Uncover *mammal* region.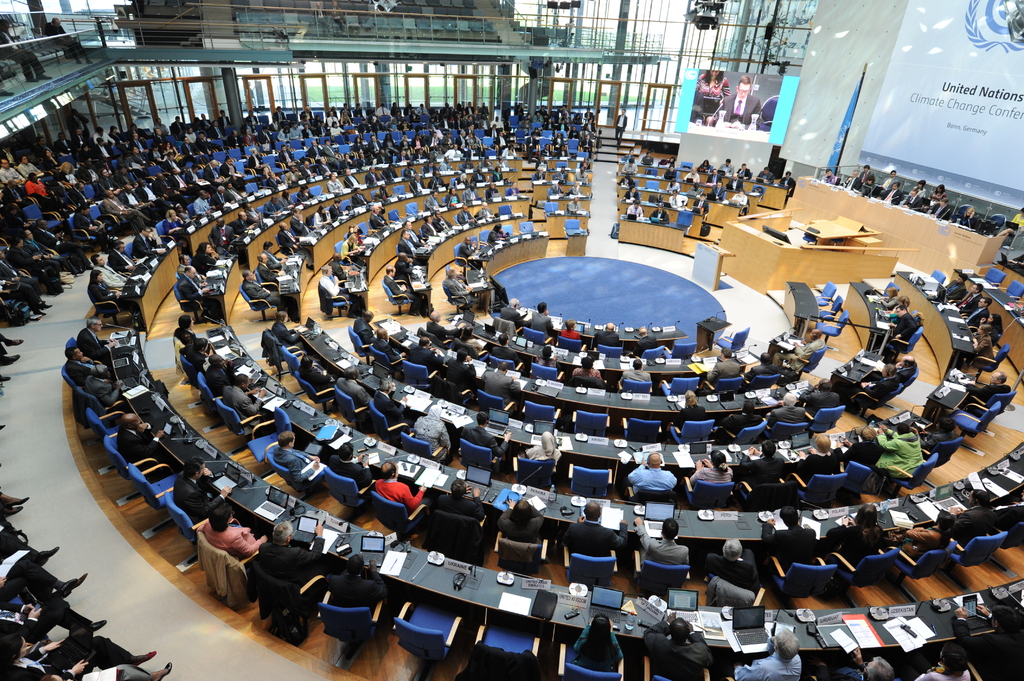
Uncovered: <region>621, 184, 641, 205</region>.
